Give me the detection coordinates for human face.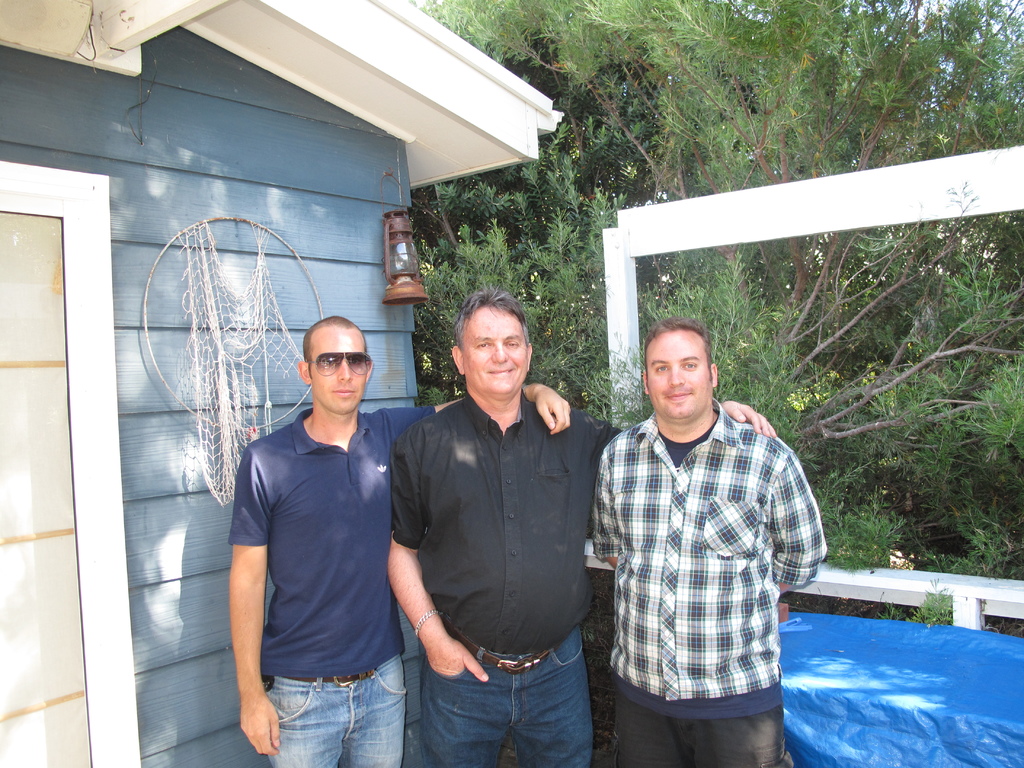
<box>465,308,527,389</box>.
